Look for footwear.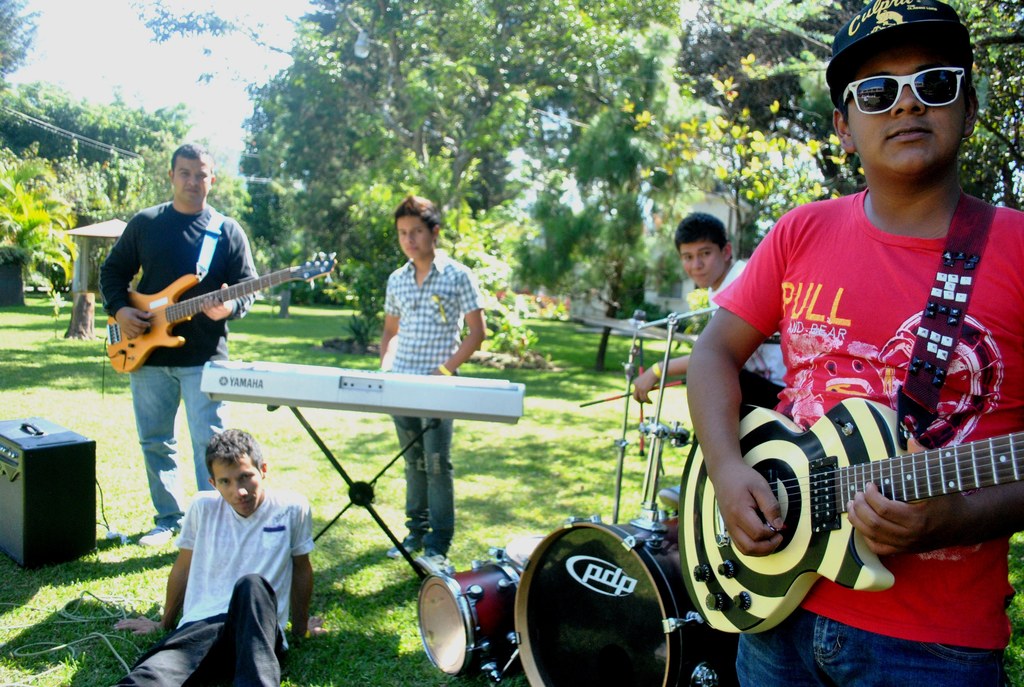
Found: select_region(413, 550, 447, 575).
